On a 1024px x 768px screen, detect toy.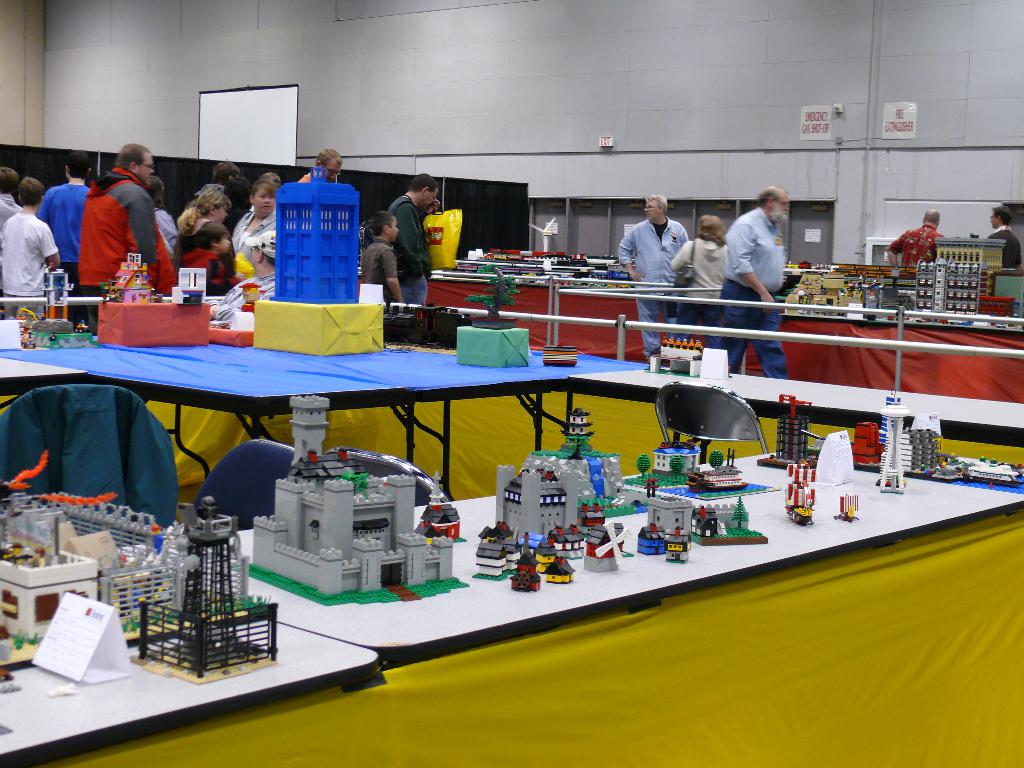
box=[666, 447, 772, 498].
